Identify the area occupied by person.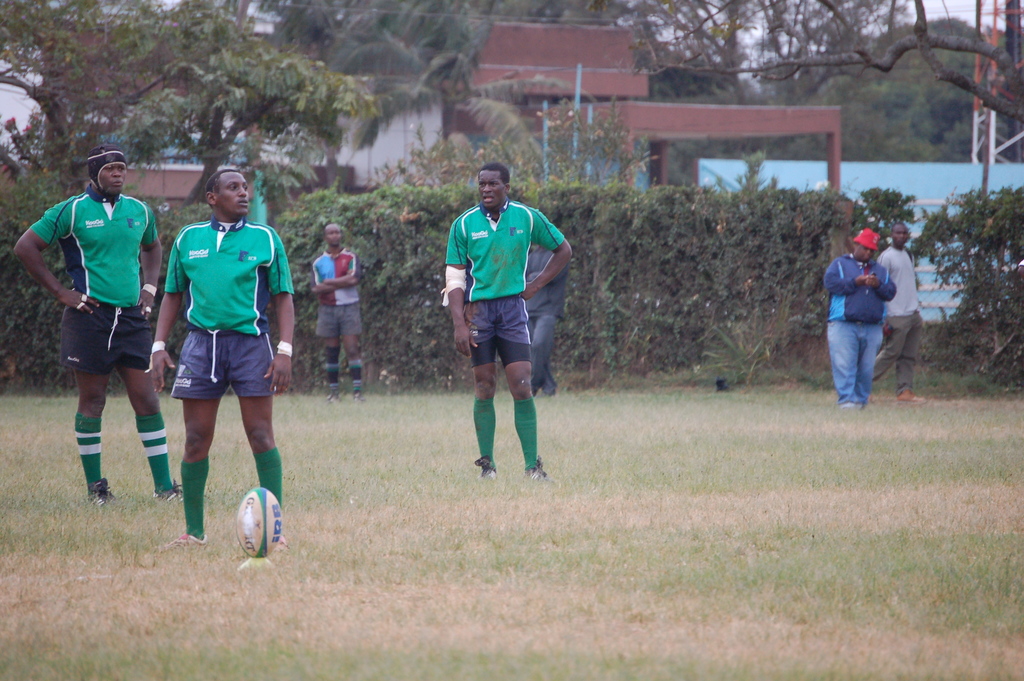
Area: [left=140, top=167, right=300, bottom=538].
